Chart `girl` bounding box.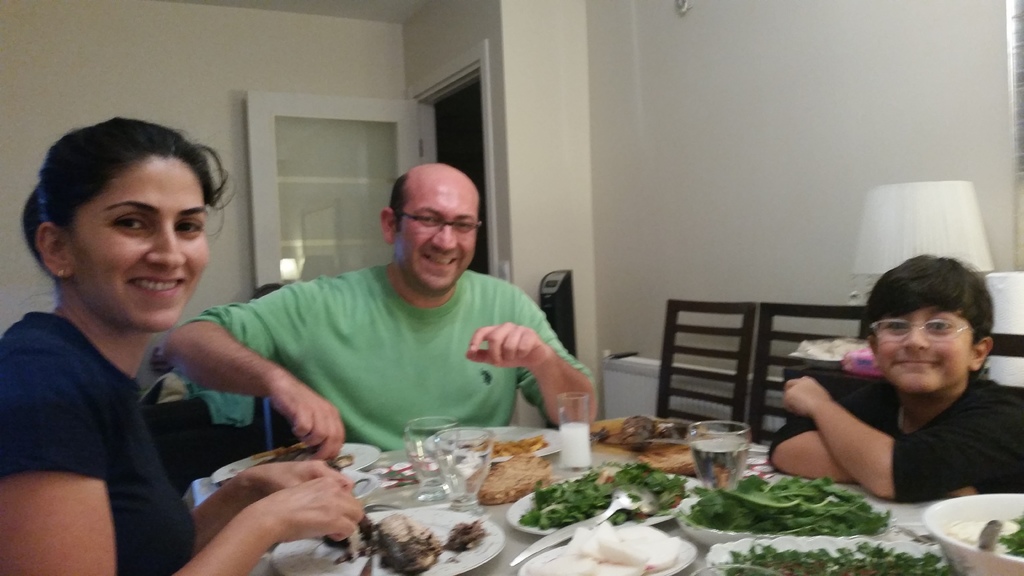
Charted: box=[2, 115, 364, 575].
